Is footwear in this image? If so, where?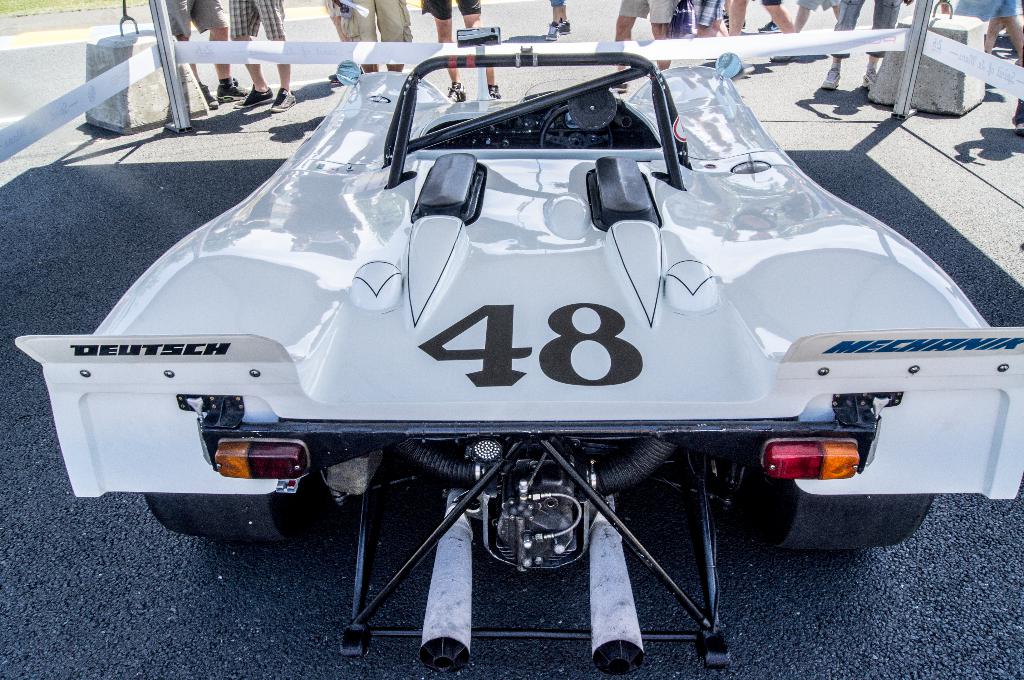
Yes, at select_region(1012, 99, 1023, 130).
